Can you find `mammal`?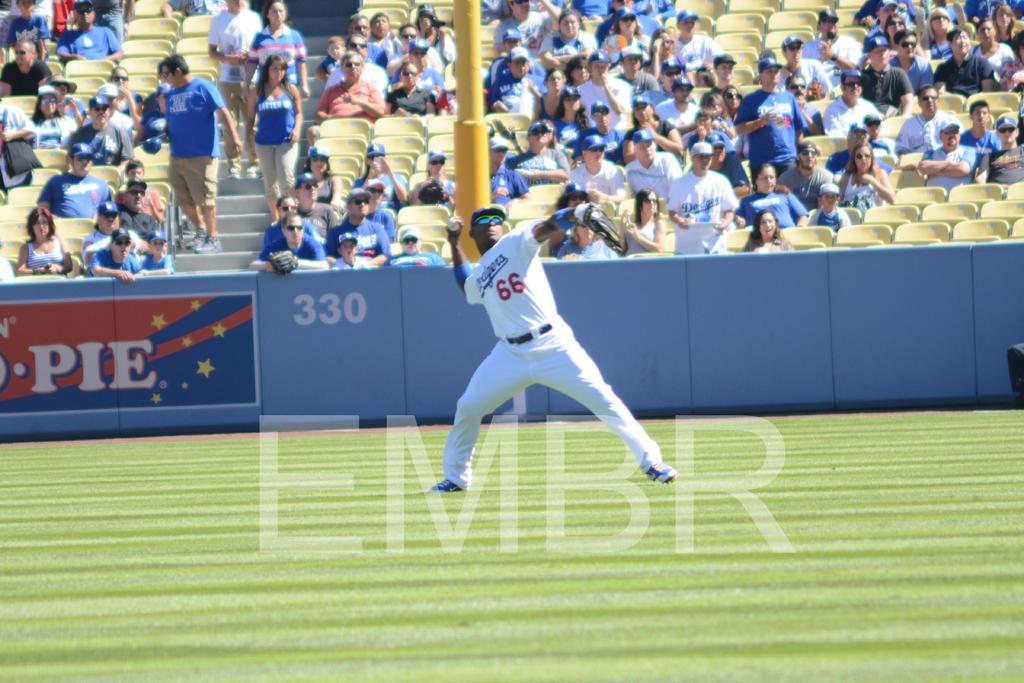
Yes, bounding box: x1=427, y1=212, x2=684, y2=507.
